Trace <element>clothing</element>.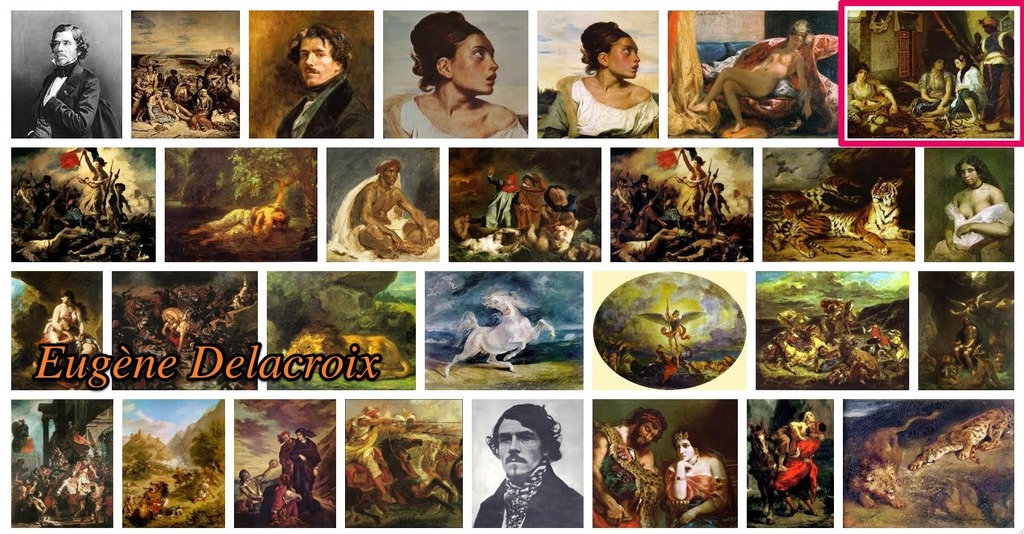
Traced to bbox(598, 425, 658, 527).
